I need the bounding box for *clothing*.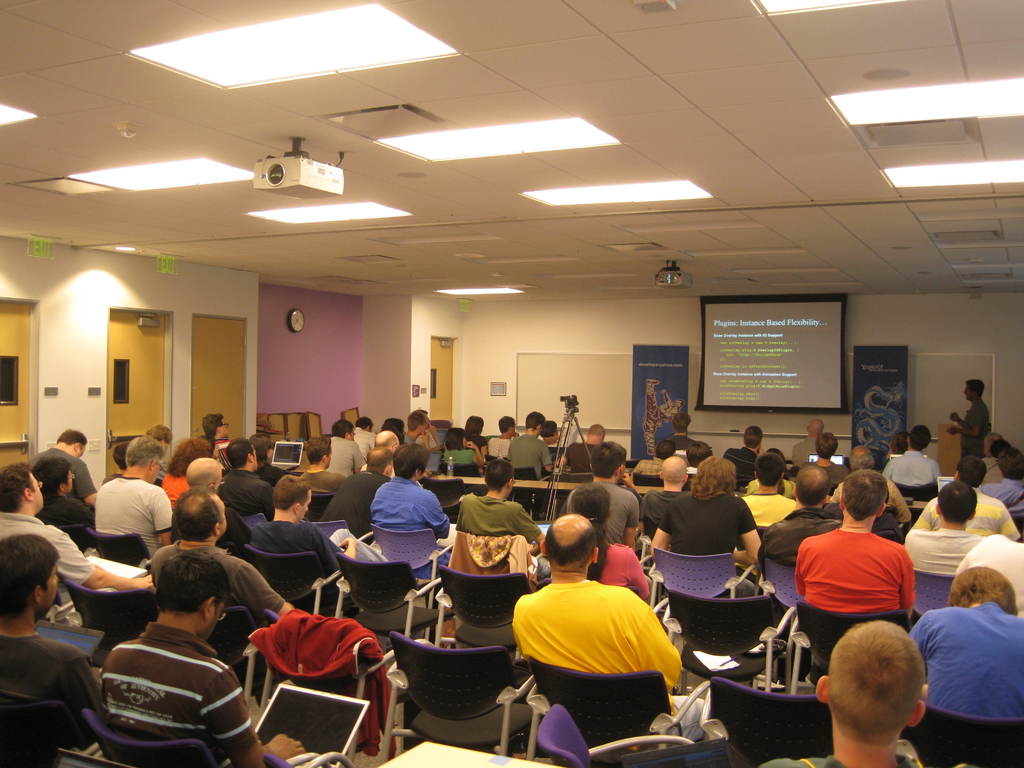
Here it is: [left=456, top=493, right=561, bottom=570].
